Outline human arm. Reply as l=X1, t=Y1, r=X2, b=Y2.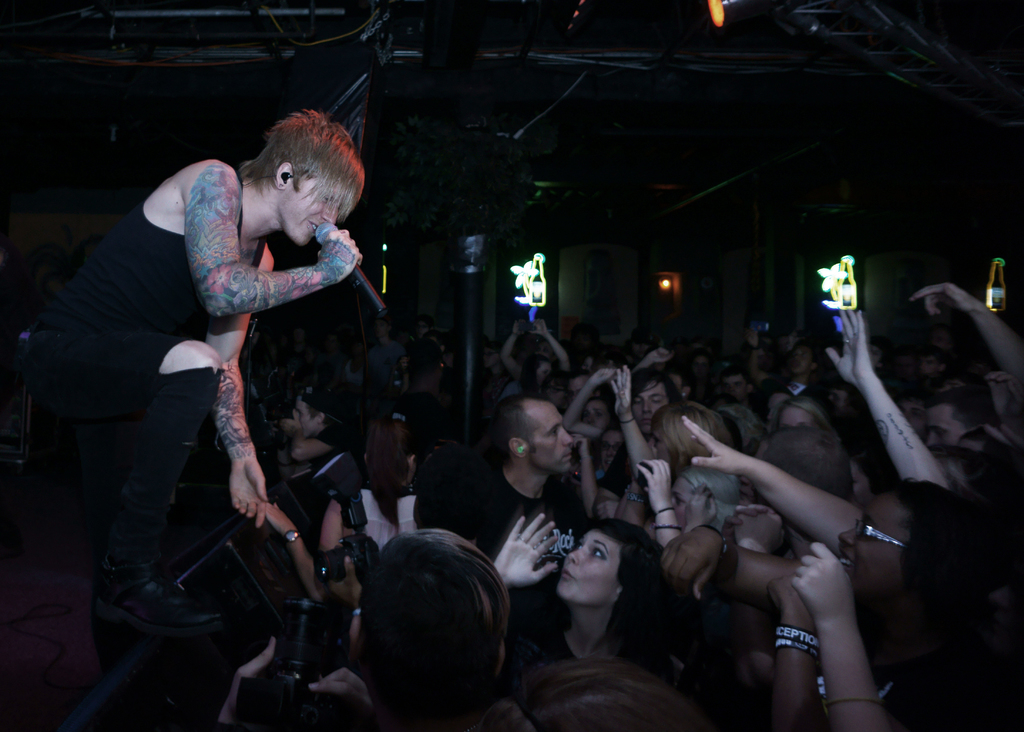
l=481, t=510, r=578, b=614.
